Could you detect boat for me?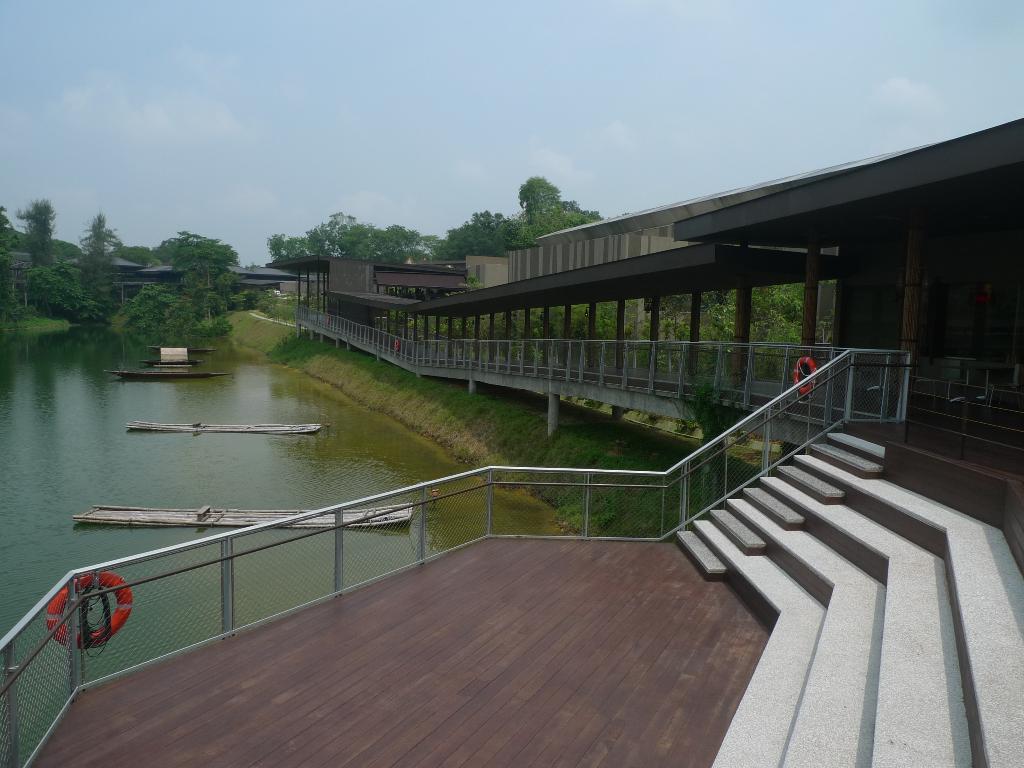
Detection result: l=72, t=500, r=415, b=528.
